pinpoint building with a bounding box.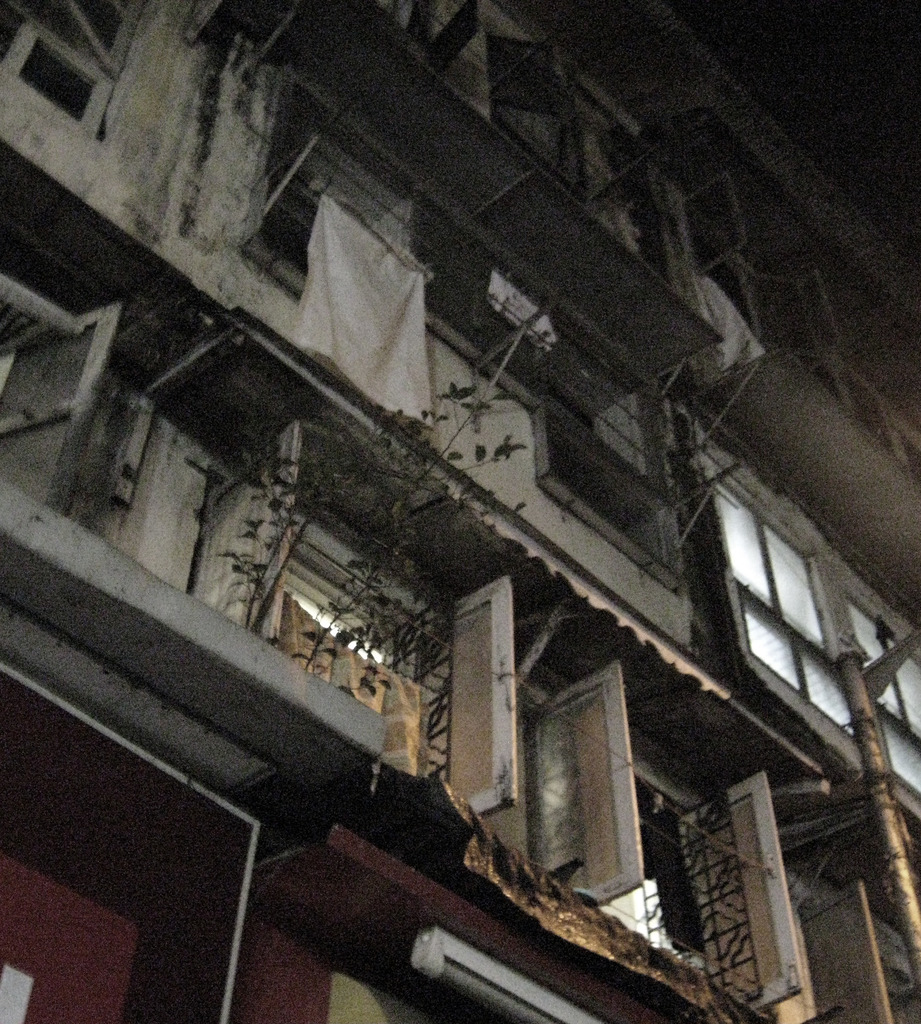
0/0/920/1023.
